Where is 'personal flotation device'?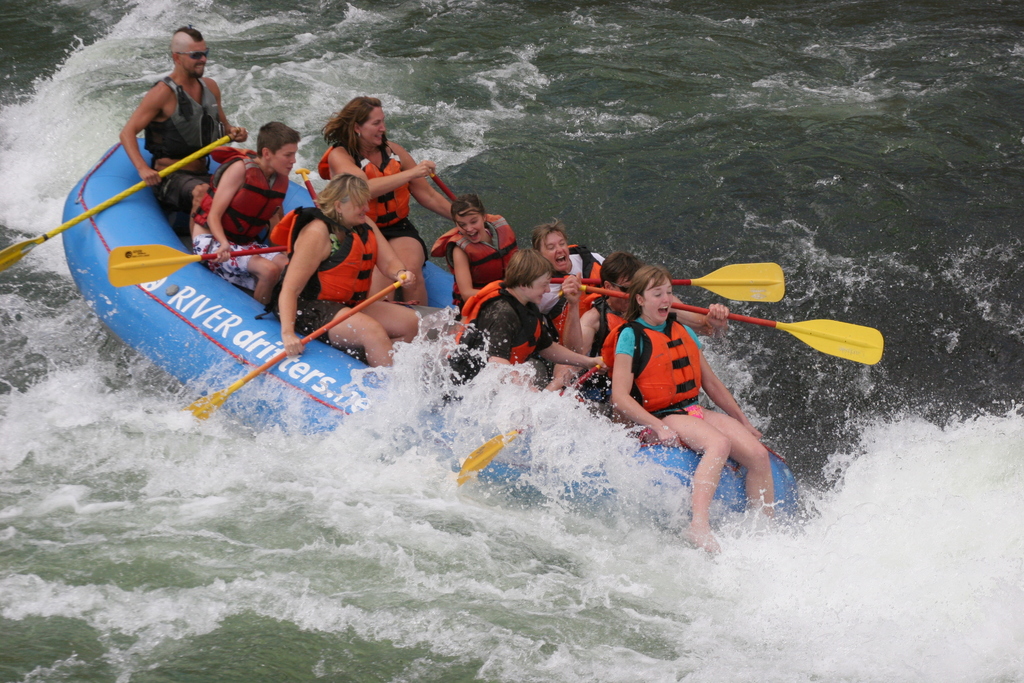
Rect(136, 74, 230, 181).
